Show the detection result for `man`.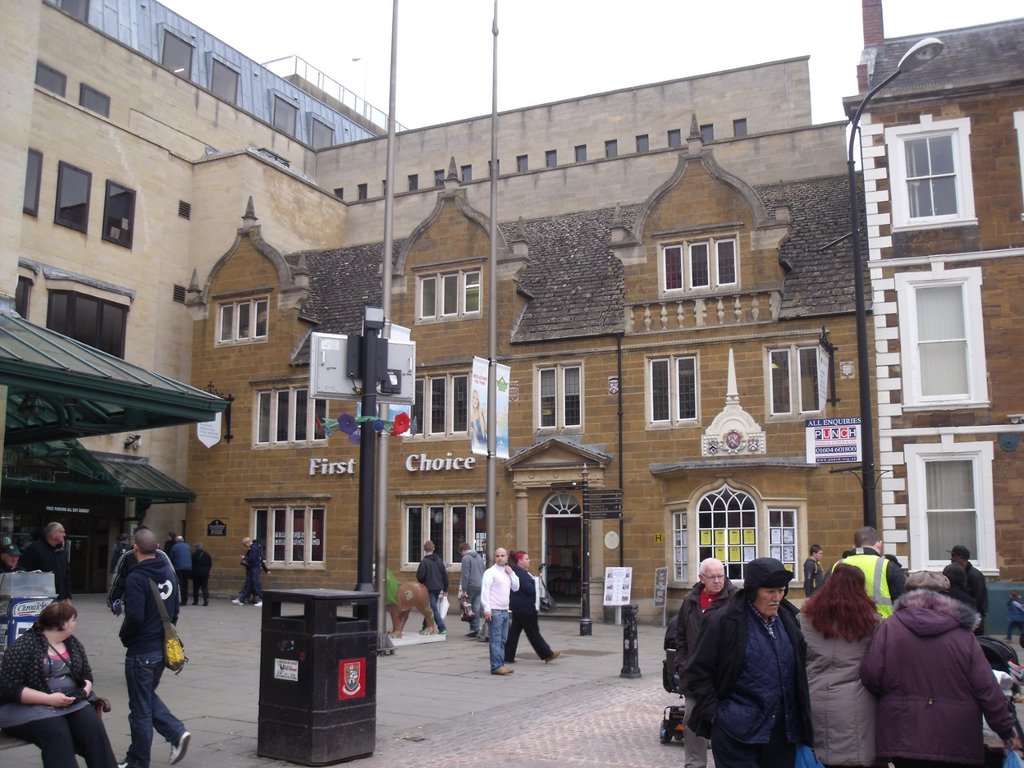
(x1=675, y1=553, x2=740, y2=767).
